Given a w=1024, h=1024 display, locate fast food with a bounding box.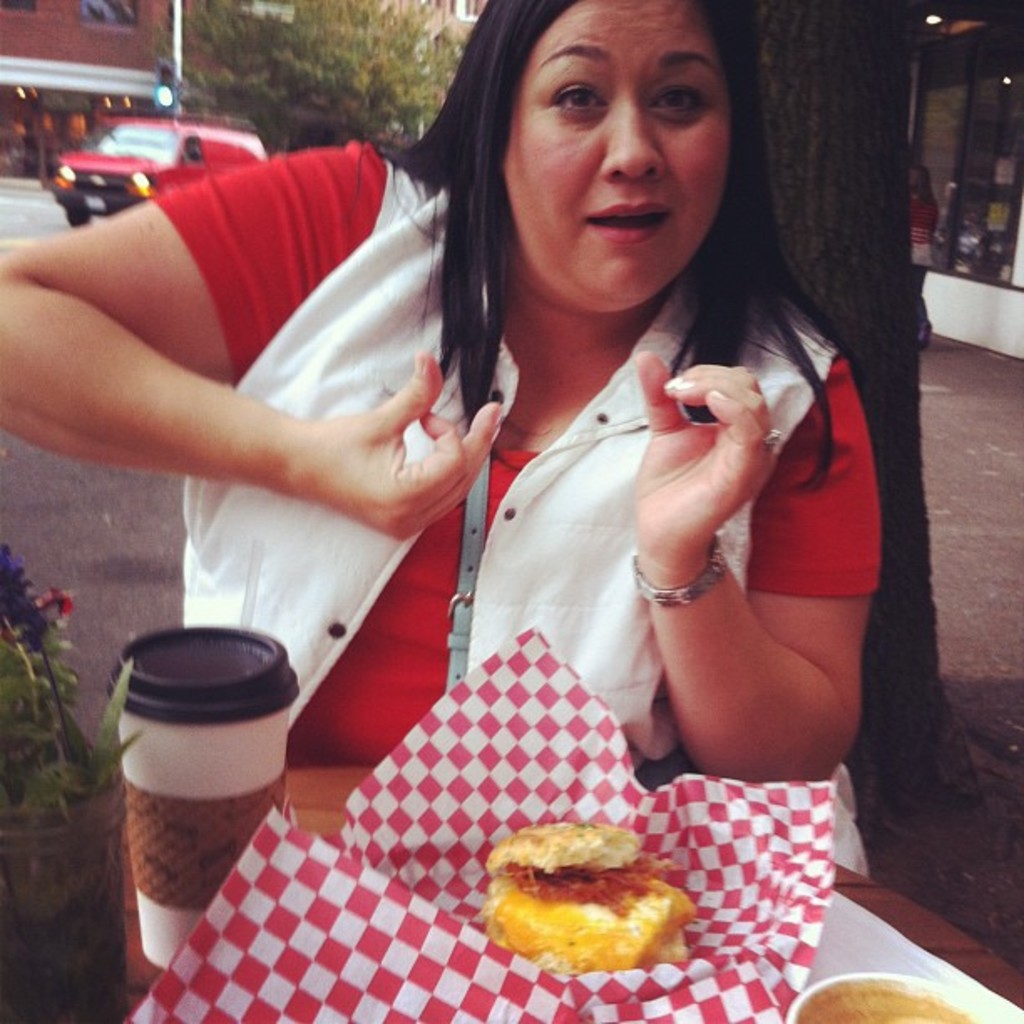
Located: pyautogui.locateOnScreen(477, 815, 698, 977).
